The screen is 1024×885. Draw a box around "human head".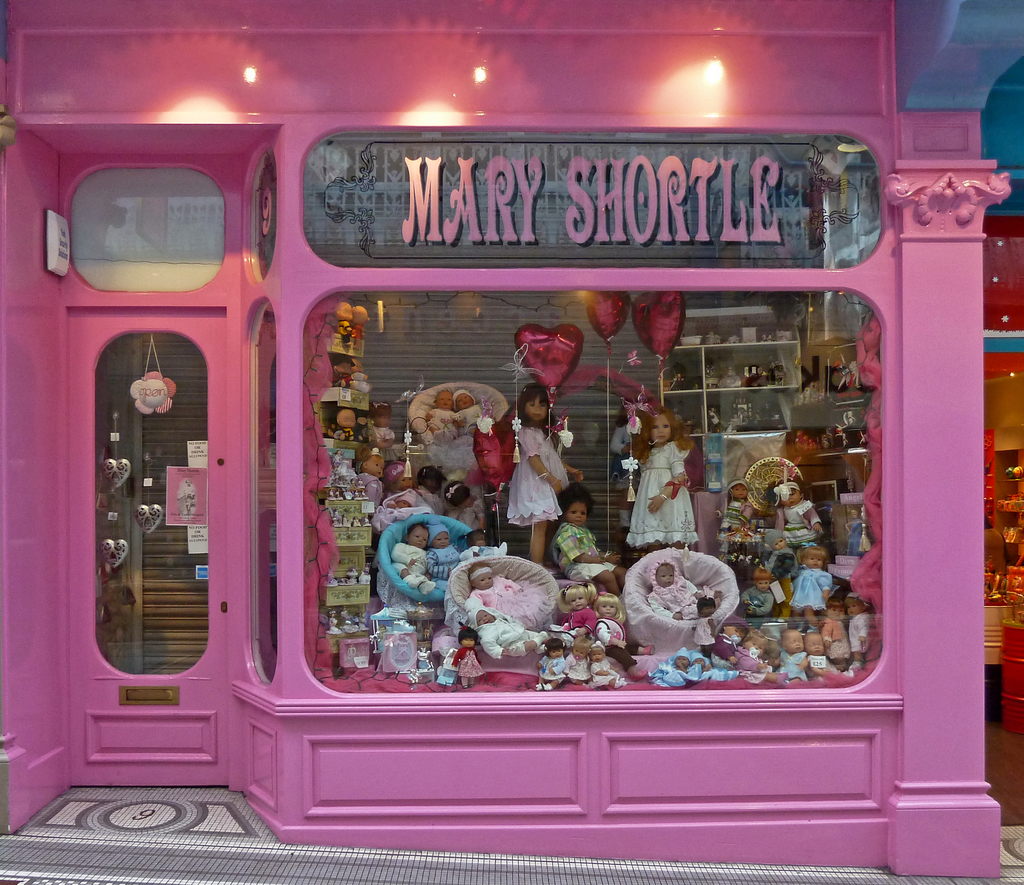
(x1=334, y1=407, x2=352, y2=430).
